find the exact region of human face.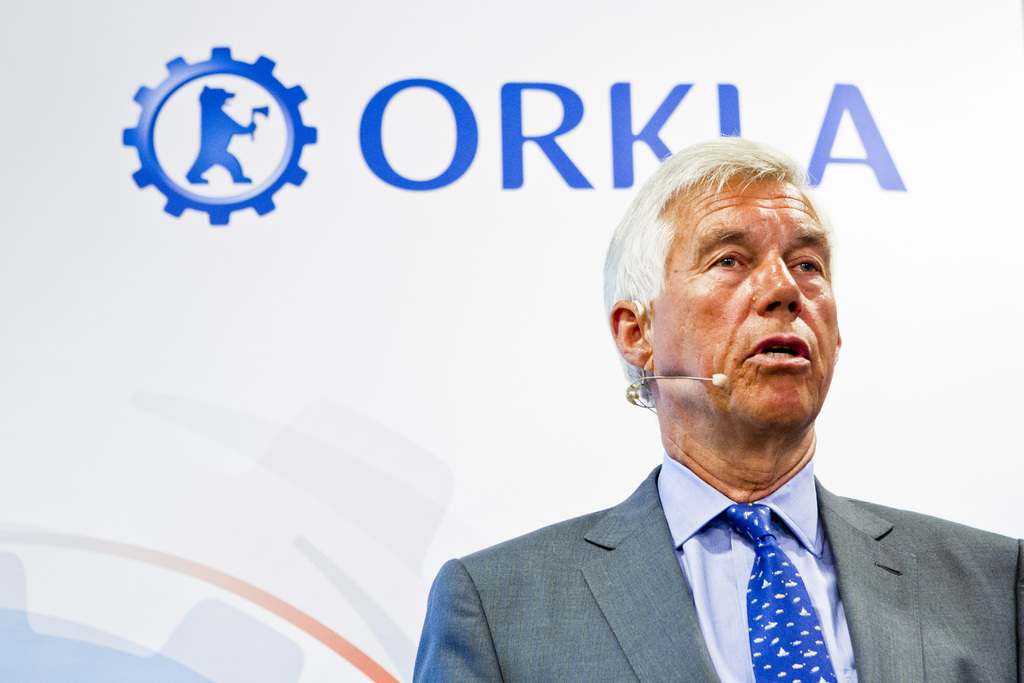
Exact region: 648,163,842,438.
